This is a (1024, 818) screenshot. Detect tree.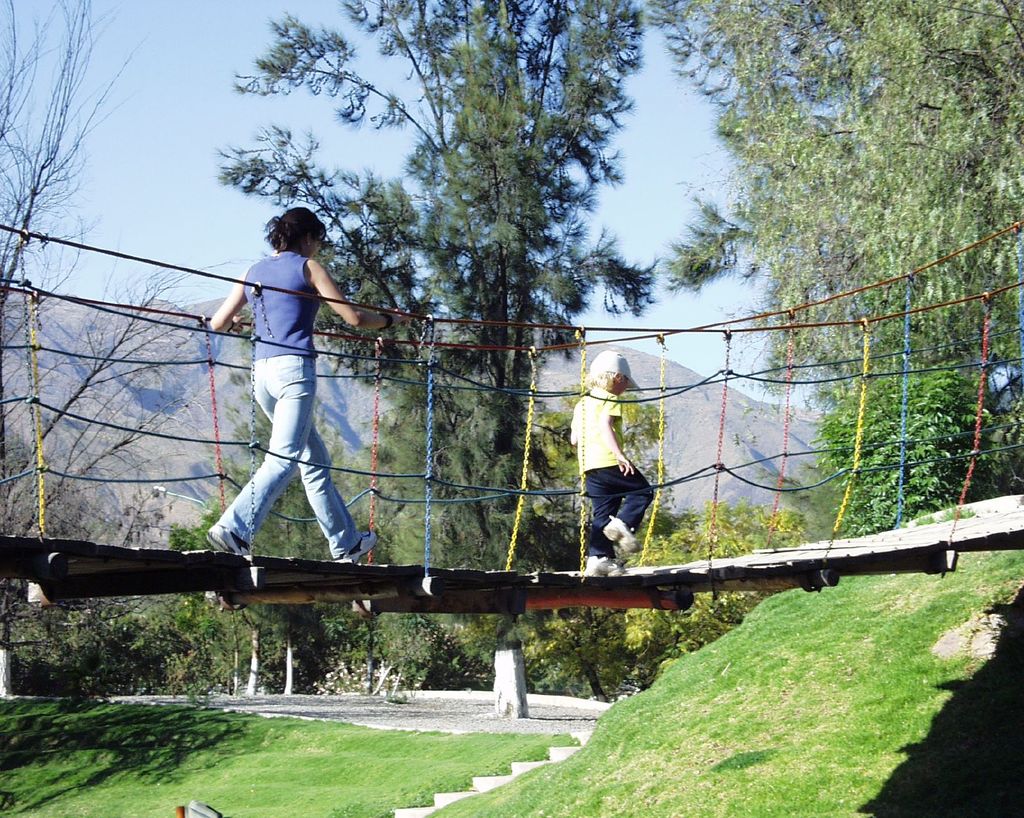
region(0, 0, 284, 708).
